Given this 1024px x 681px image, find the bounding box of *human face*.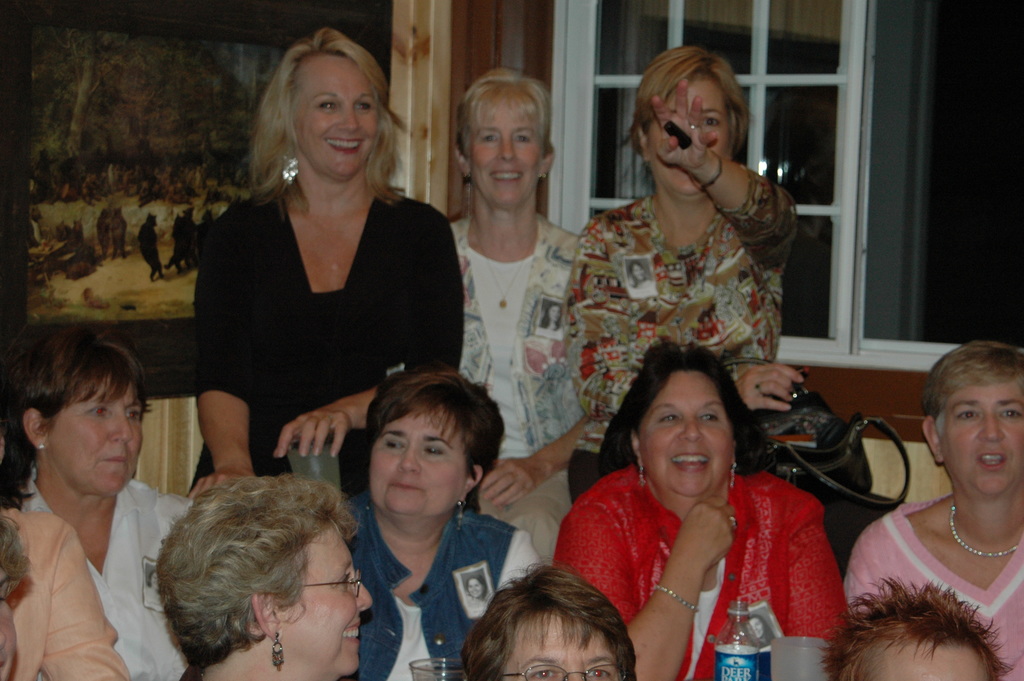
44, 369, 145, 494.
